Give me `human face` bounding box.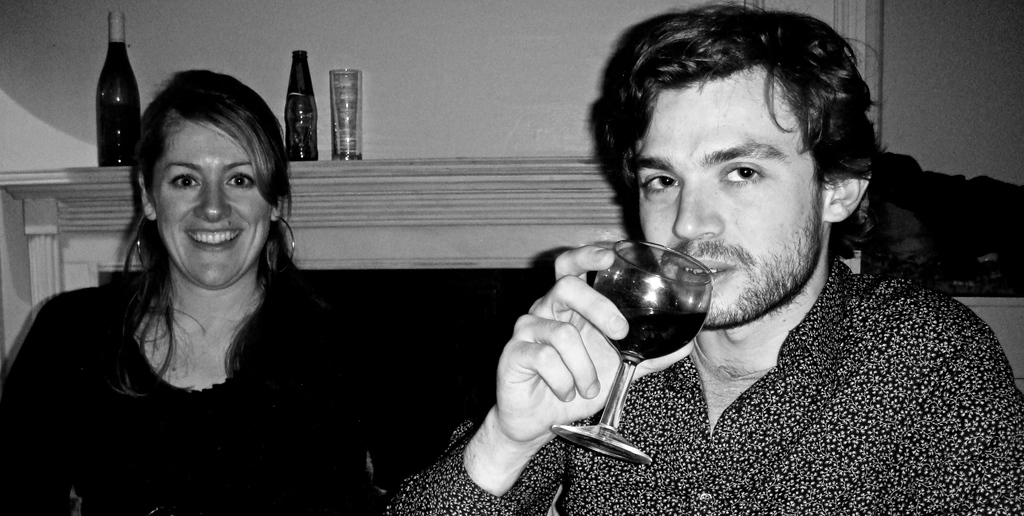
x1=629, y1=68, x2=826, y2=329.
